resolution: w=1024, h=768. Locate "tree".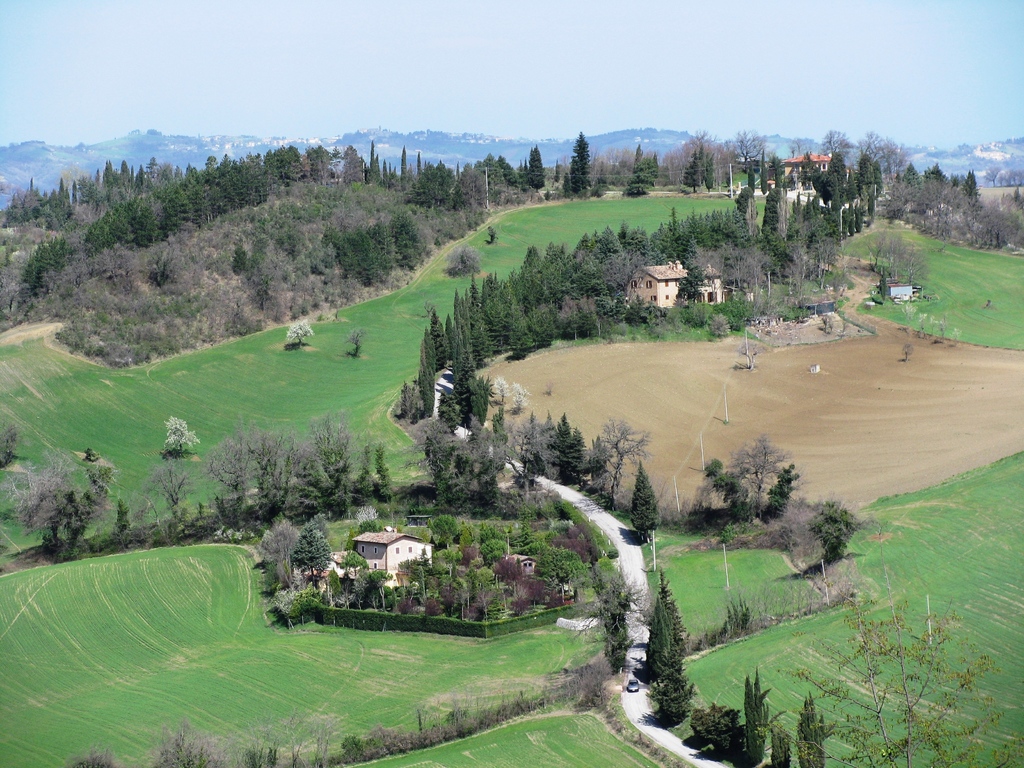
370, 140, 375, 180.
